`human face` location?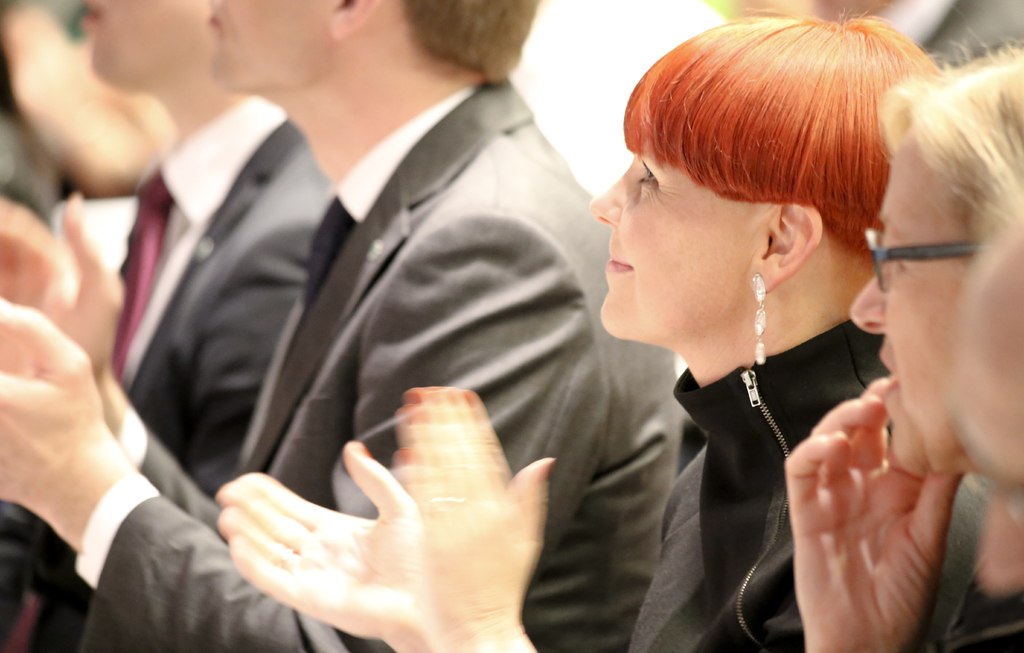
pyautogui.locateOnScreen(584, 144, 774, 332)
